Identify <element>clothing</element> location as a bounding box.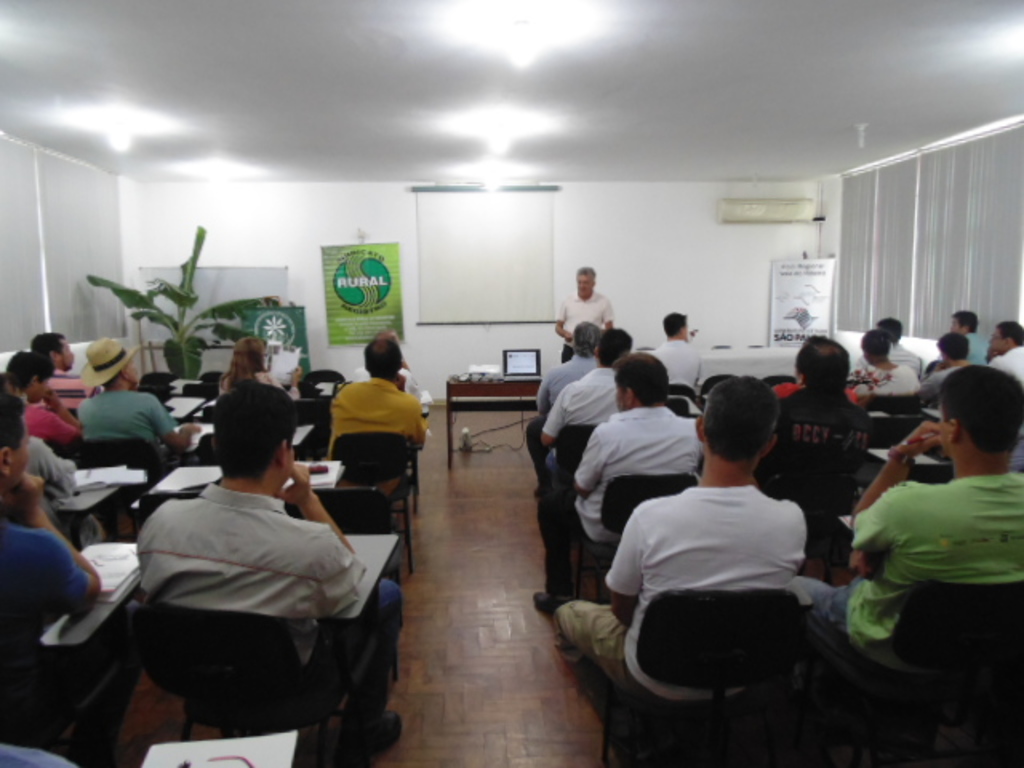
<region>554, 486, 808, 738</region>.
